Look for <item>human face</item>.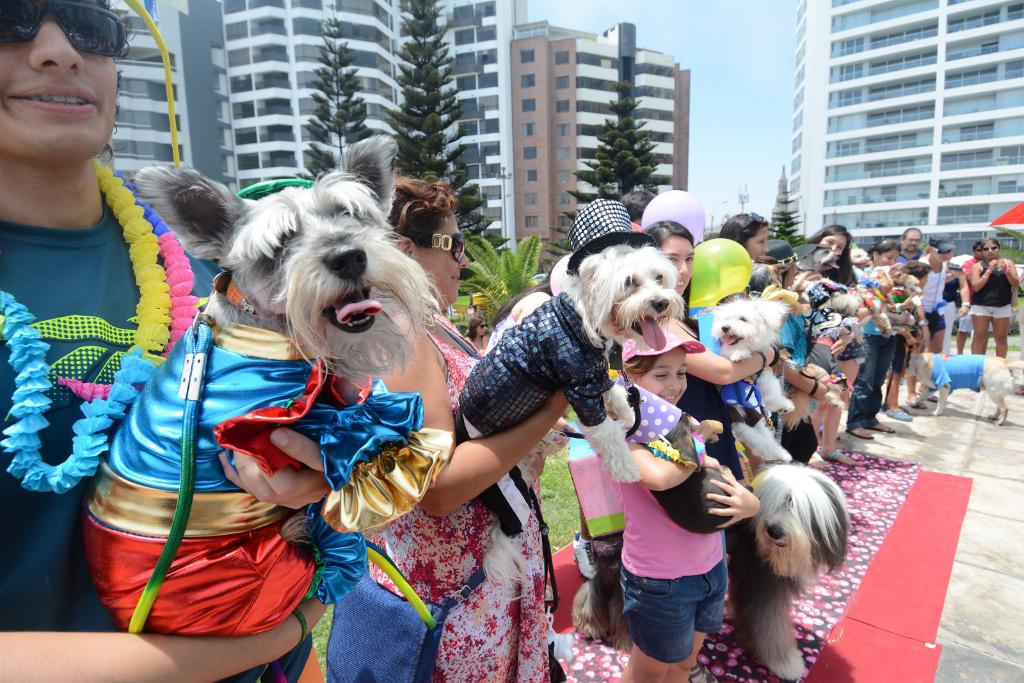
Found: (left=655, top=236, right=695, bottom=293).
